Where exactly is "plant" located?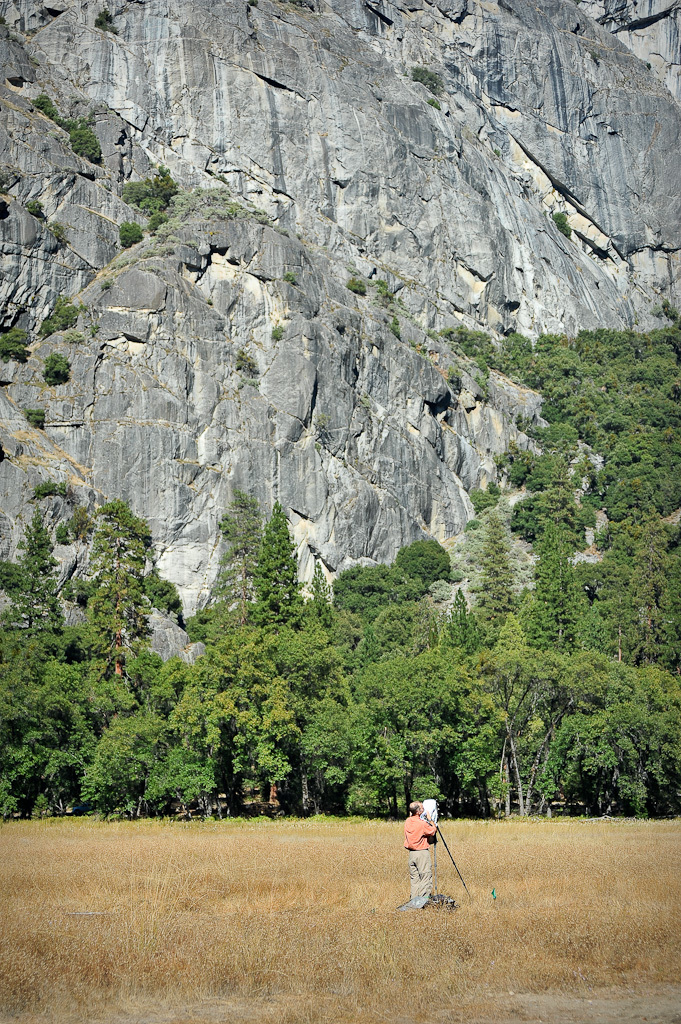
Its bounding box is {"x1": 232, "y1": 347, "x2": 262, "y2": 389}.
